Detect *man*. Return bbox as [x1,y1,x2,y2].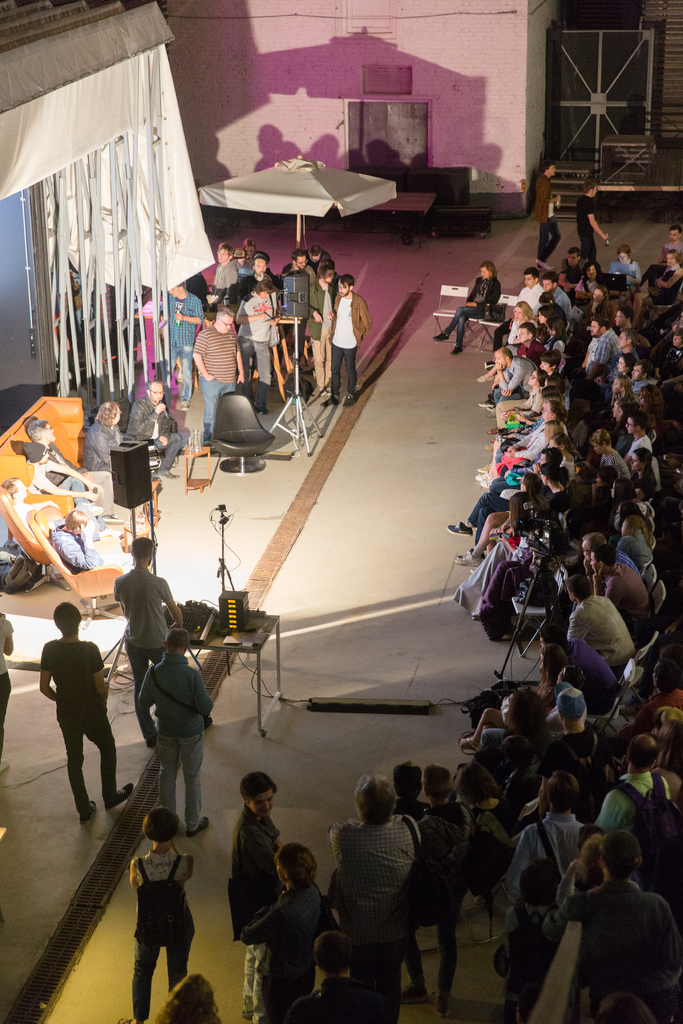
[541,625,620,710].
